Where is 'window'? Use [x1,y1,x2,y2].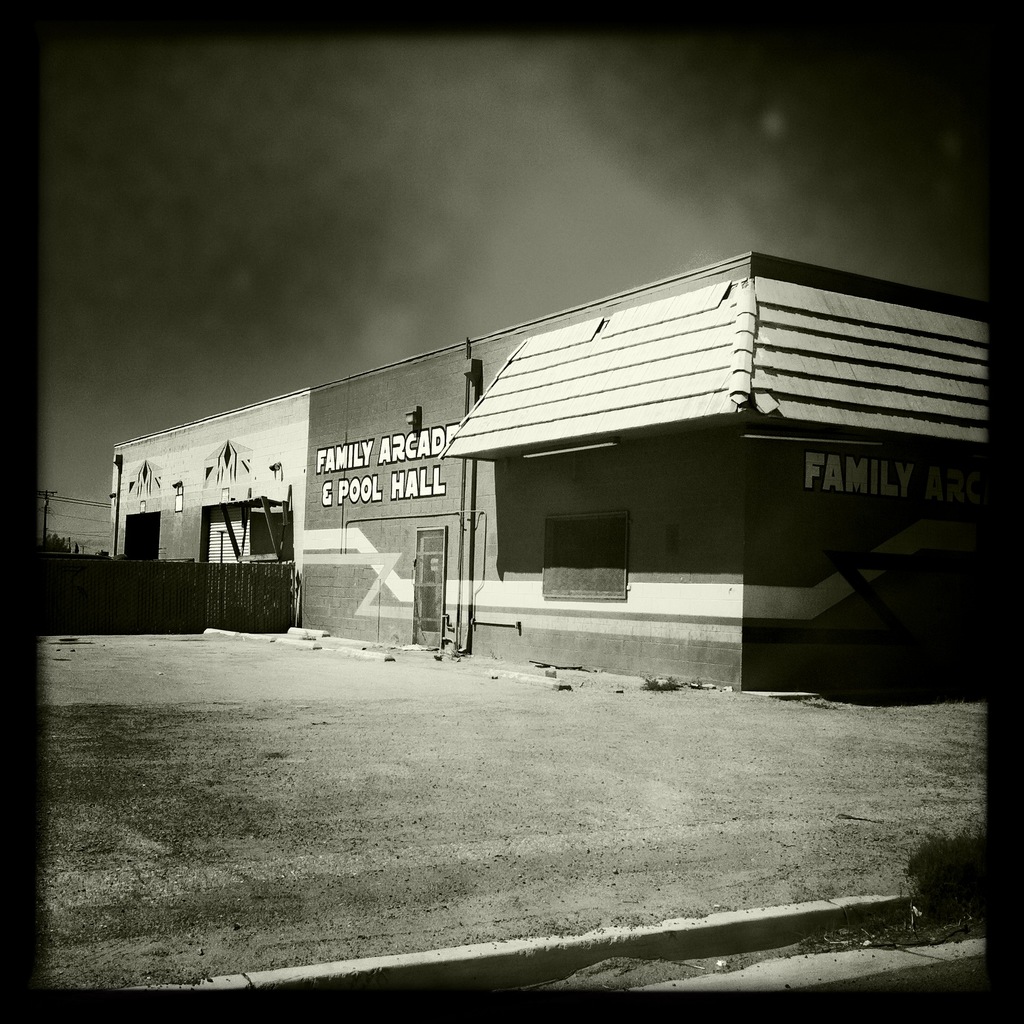
[539,495,658,593].
